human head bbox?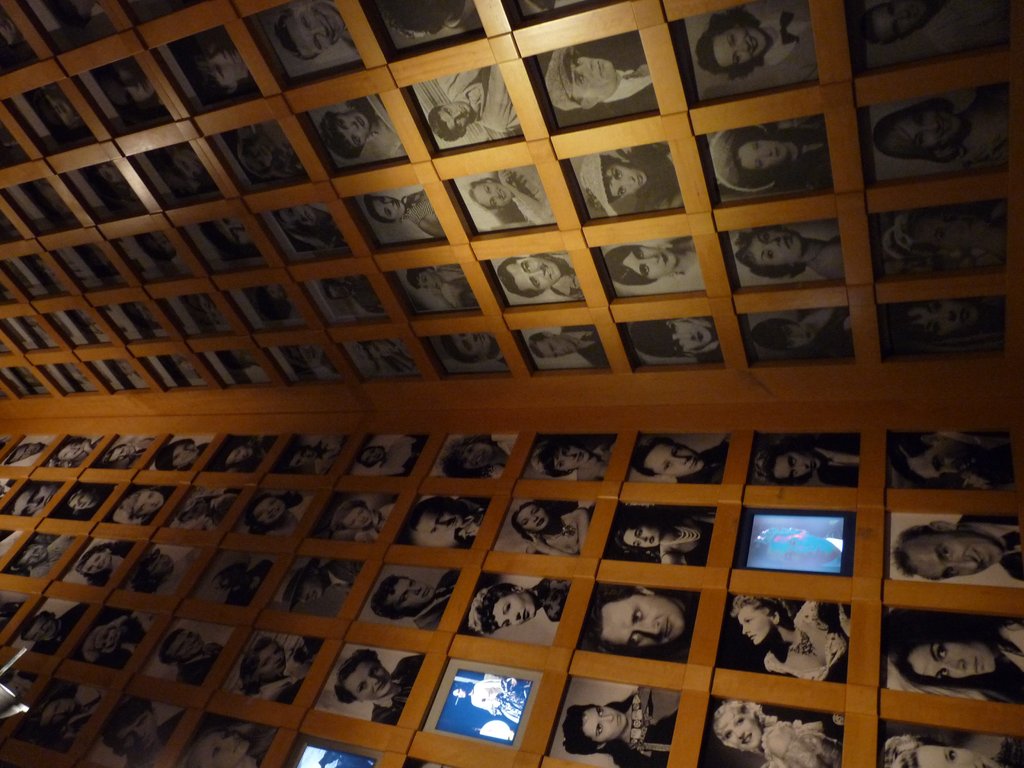
68, 488, 98, 513
